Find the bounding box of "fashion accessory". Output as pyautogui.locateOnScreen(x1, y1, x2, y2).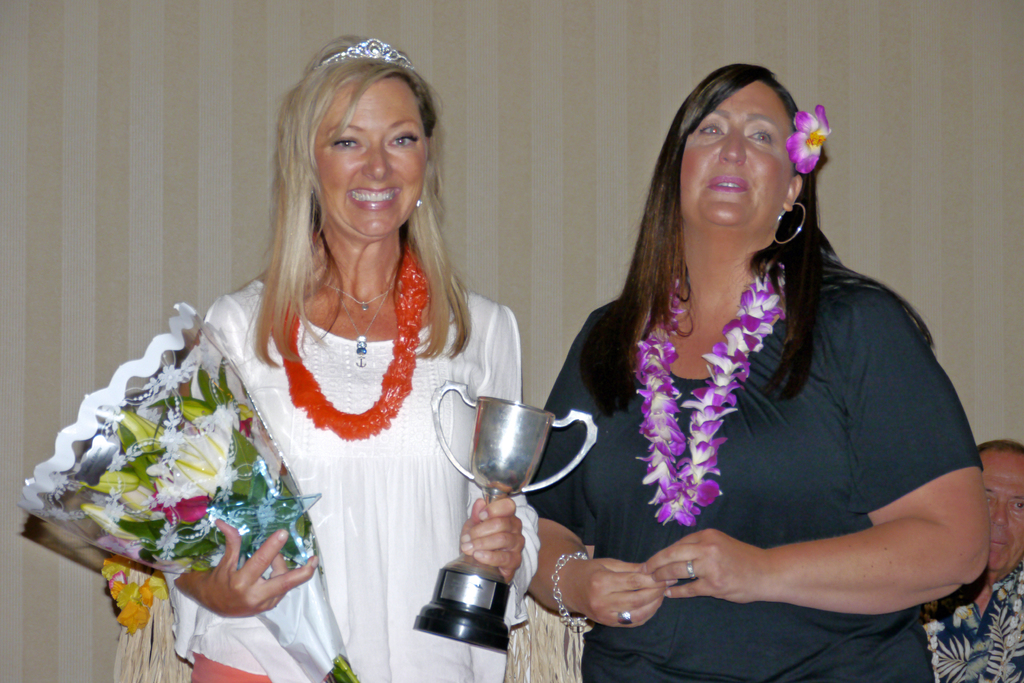
pyautogui.locateOnScreen(684, 559, 696, 582).
